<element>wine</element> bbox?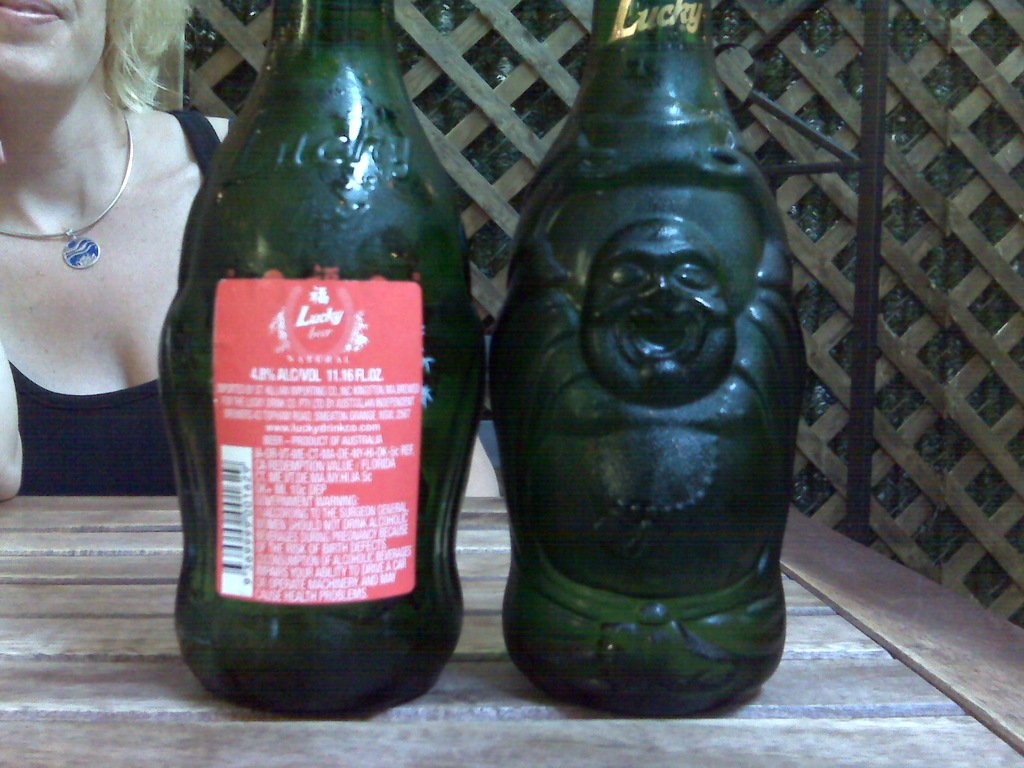
rect(495, 0, 812, 705)
